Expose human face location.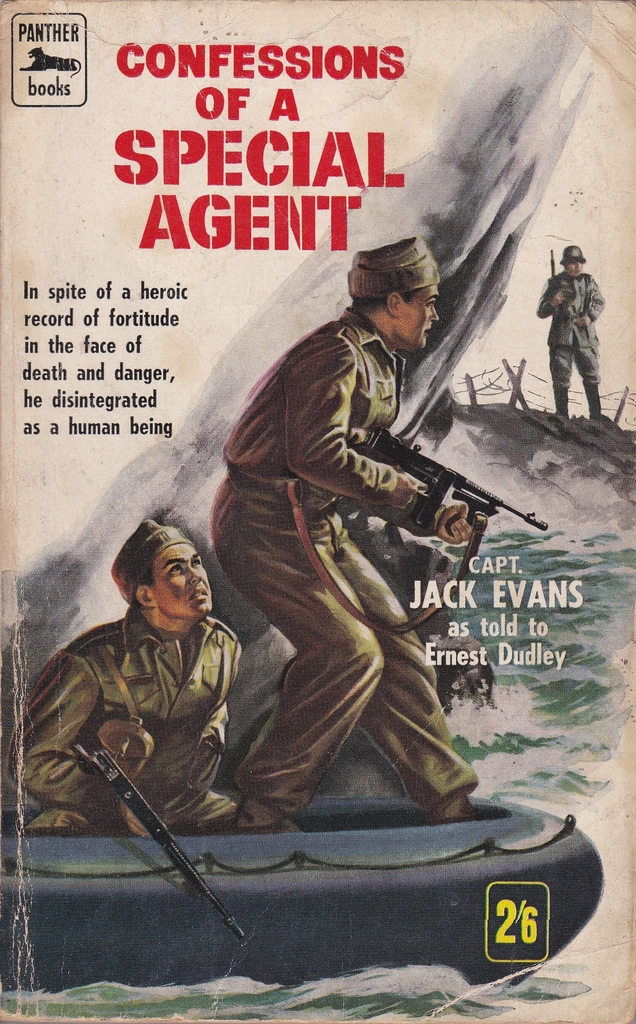
Exposed at rect(400, 282, 438, 347).
